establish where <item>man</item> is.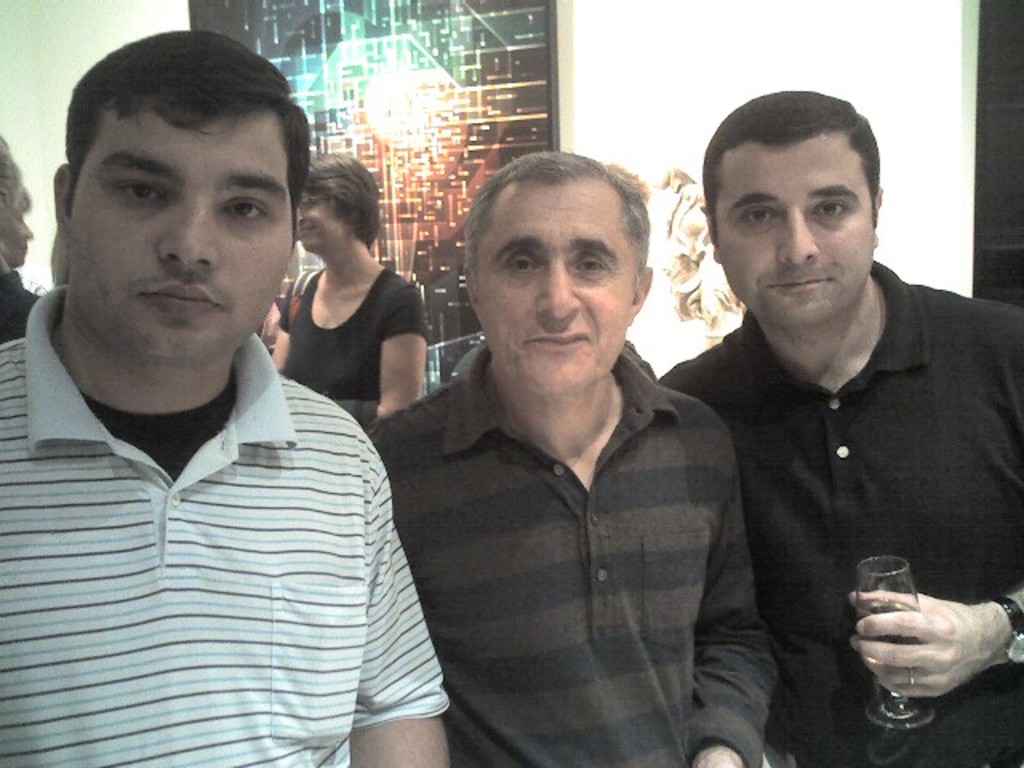
Established at region(654, 91, 1022, 766).
